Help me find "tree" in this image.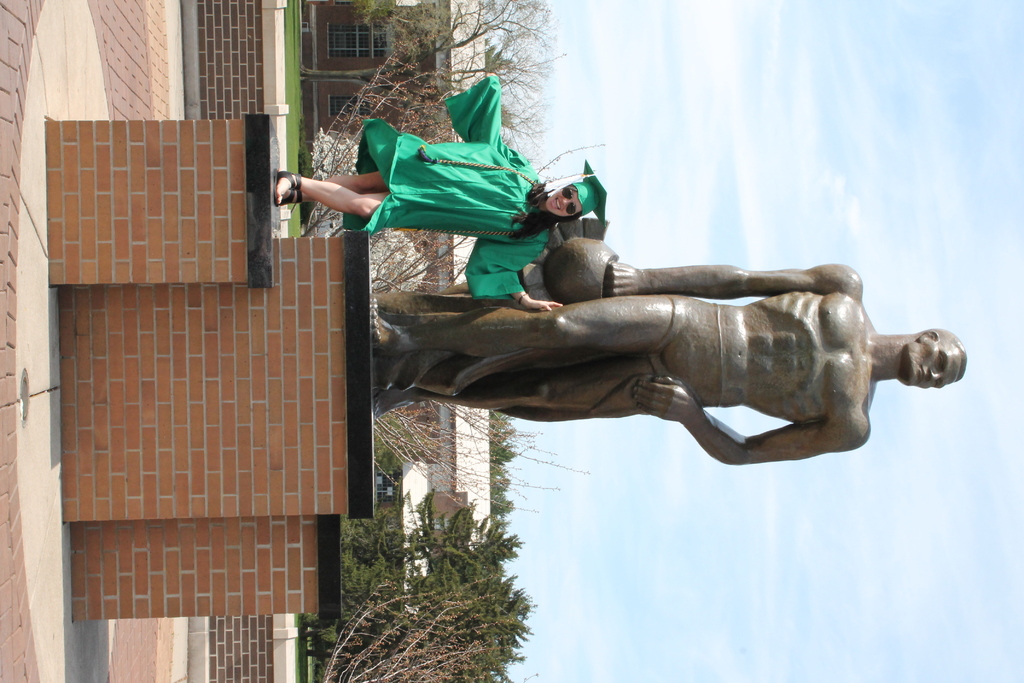
Found it: [left=321, top=0, right=539, bottom=374].
